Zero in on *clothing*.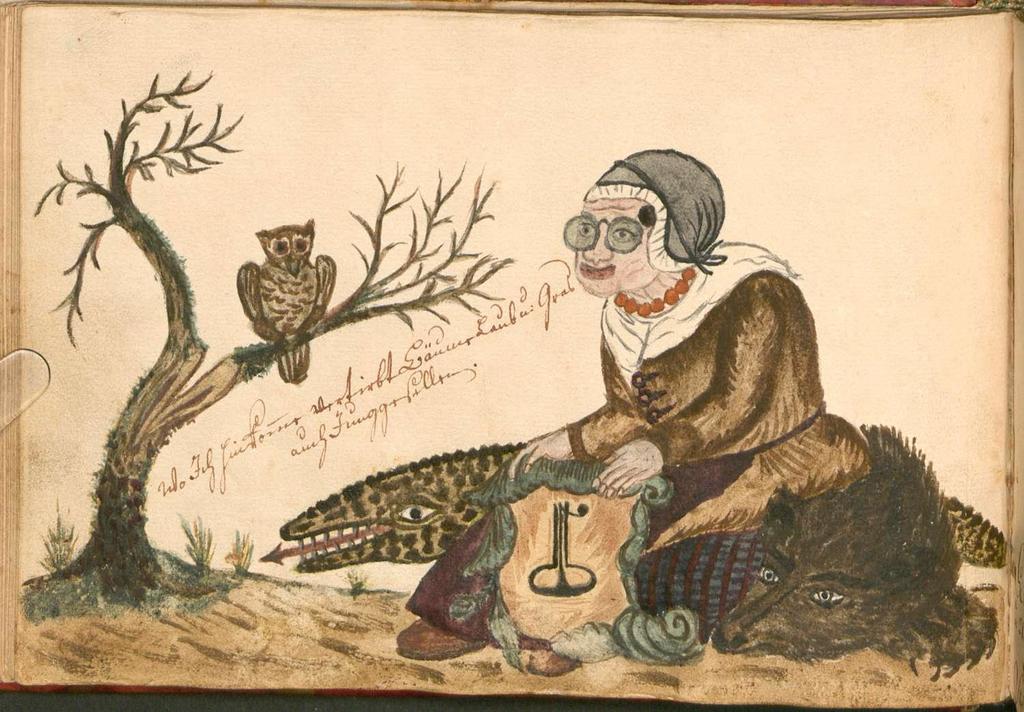
Zeroed in: rect(547, 218, 863, 640).
